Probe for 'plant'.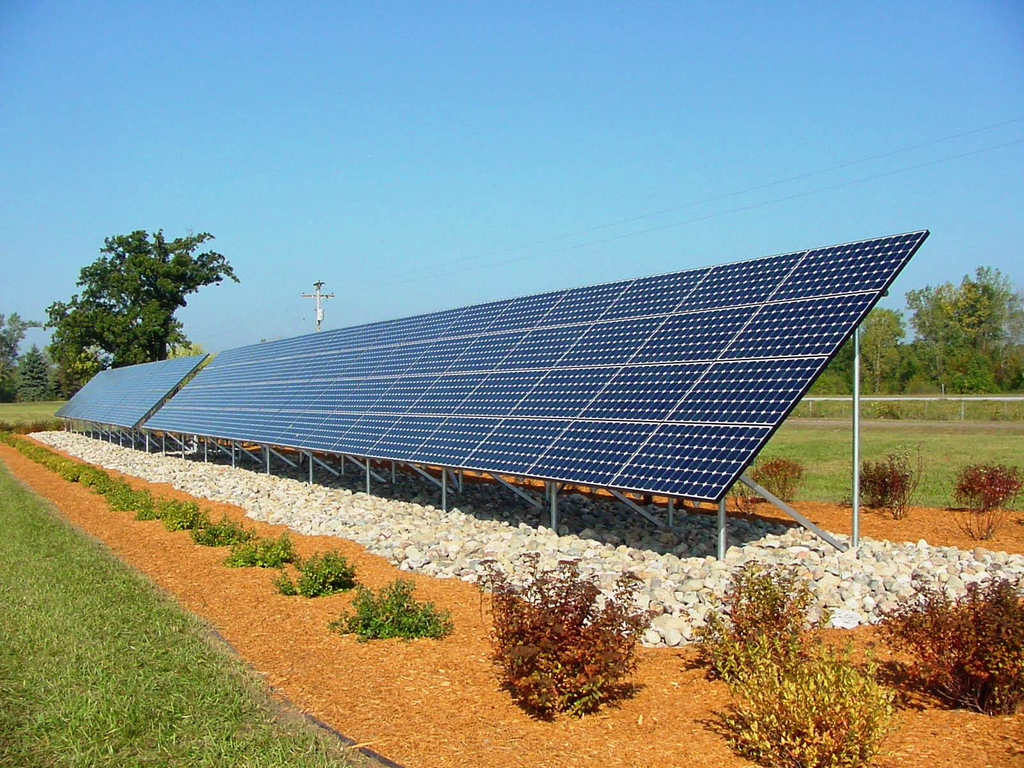
Probe result: Rect(732, 450, 812, 518).
